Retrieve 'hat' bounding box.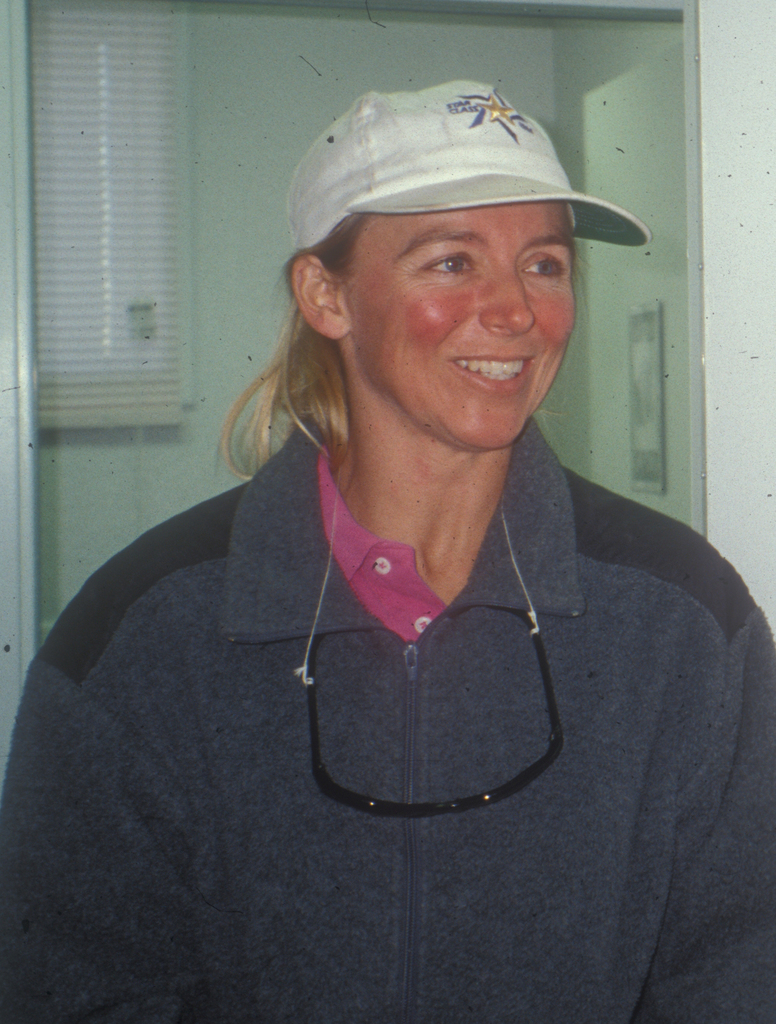
Bounding box: [left=287, top=76, right=653, bottom=252].
